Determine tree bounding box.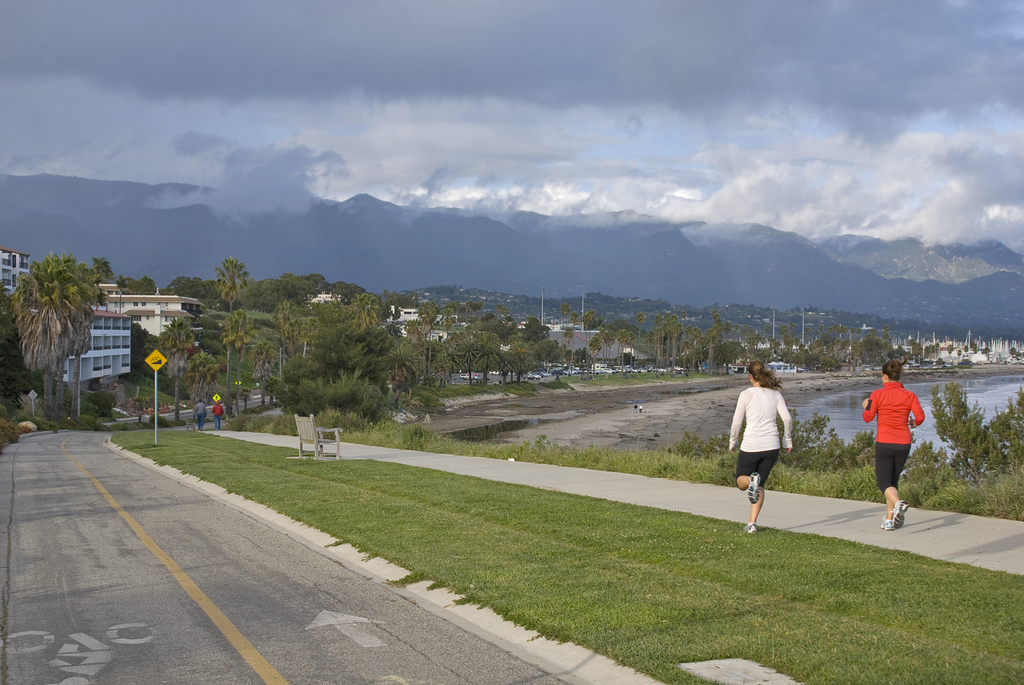
Determined: 535, 342, 570, 358.
